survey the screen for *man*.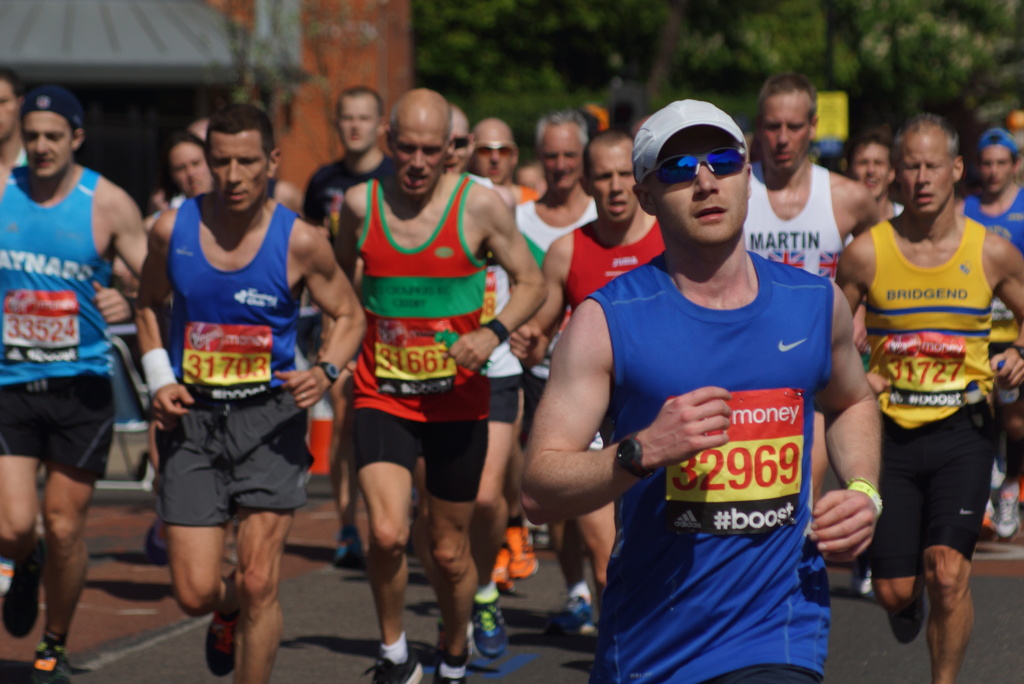
Survey found: rect(468, 117, 536, 213).
